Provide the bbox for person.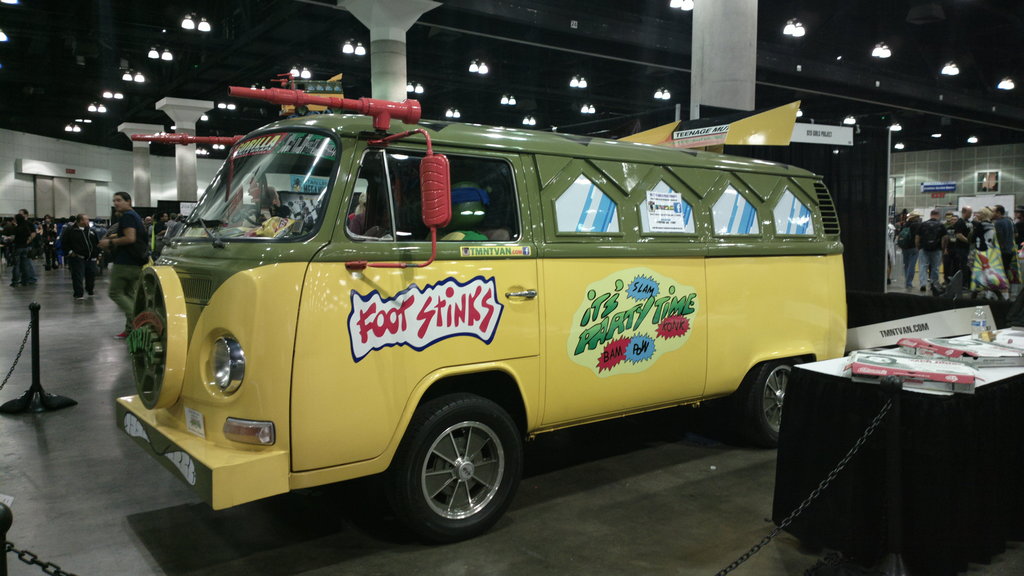
region(947, 208, 964, 271).
